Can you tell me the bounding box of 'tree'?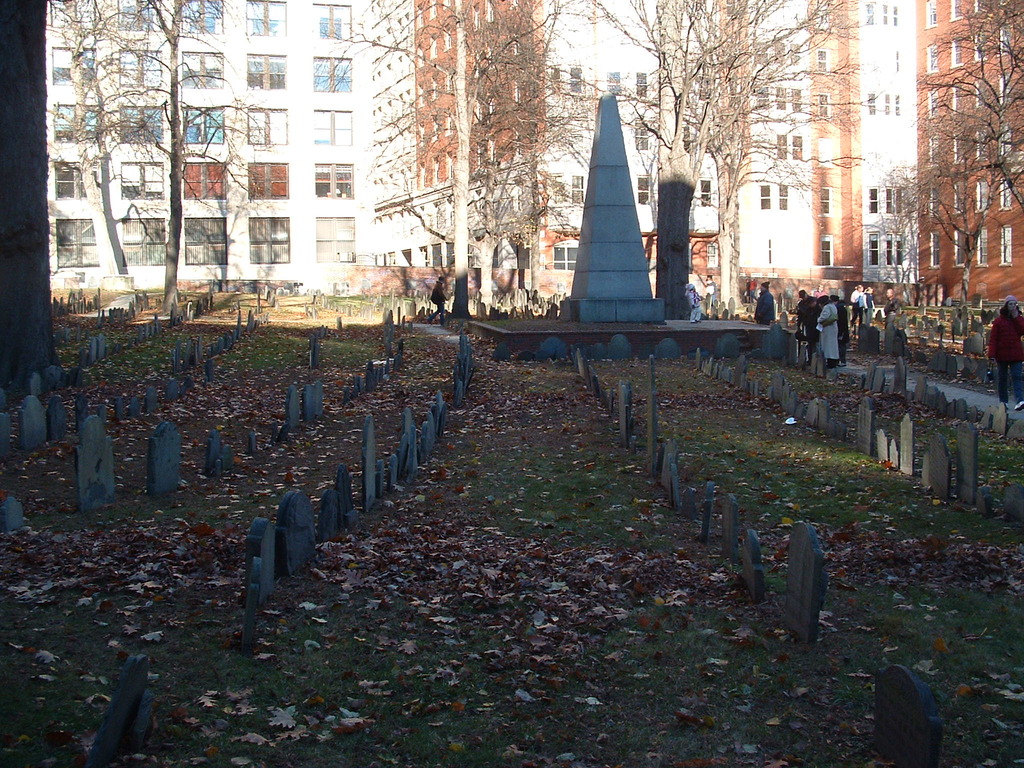
(929, 136, 1021, 312).
